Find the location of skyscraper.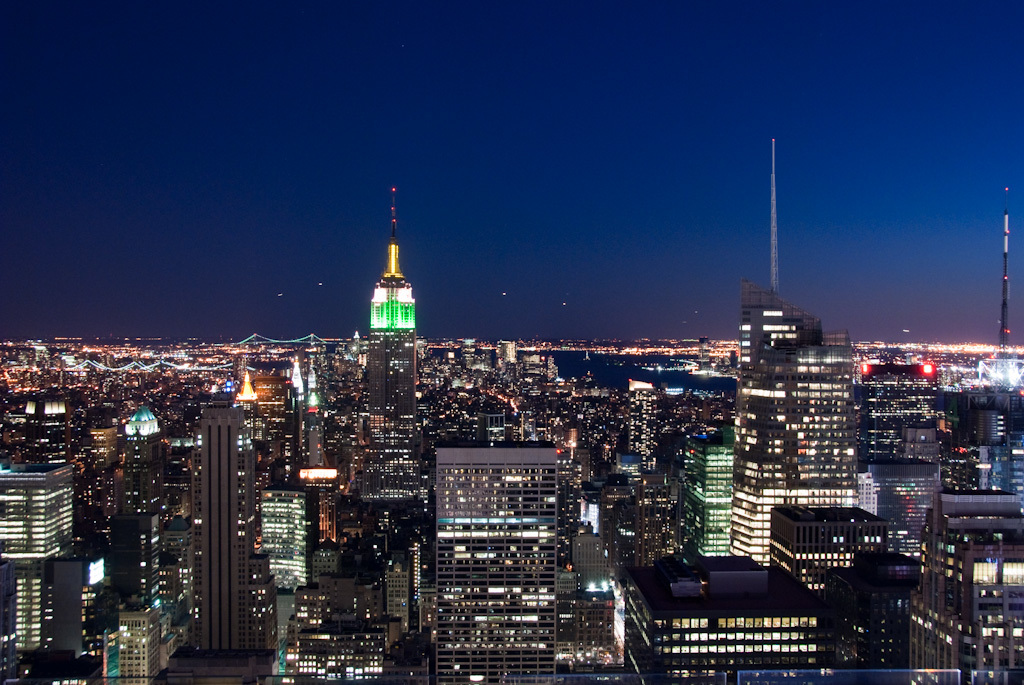
Location: region(622, 380, 666, 483).
